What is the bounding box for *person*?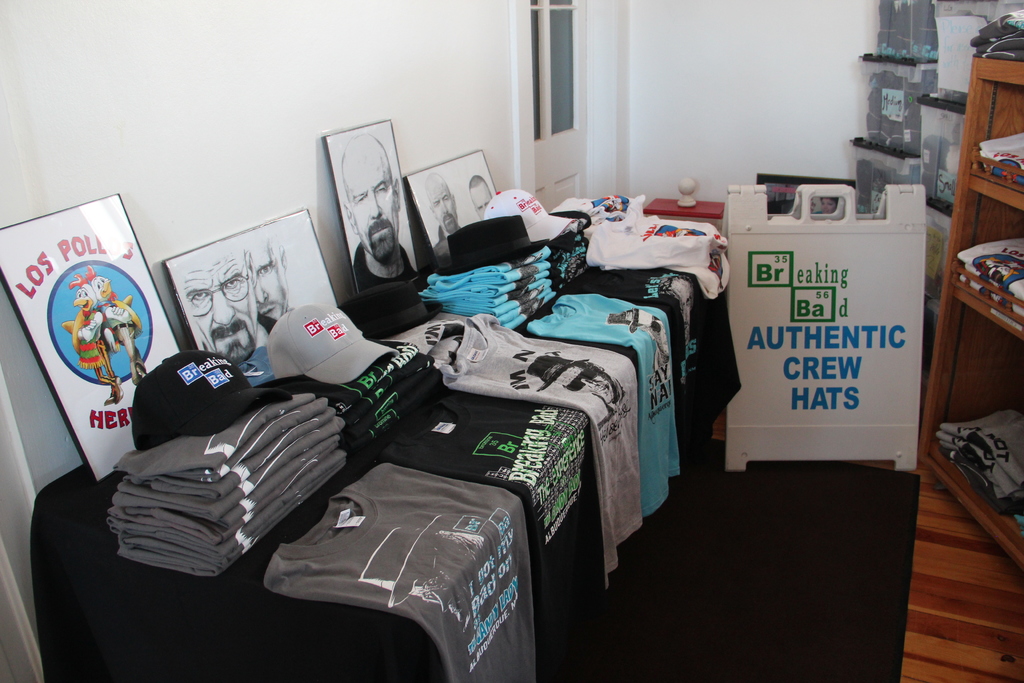
bbox=(252, 238, 298, 320).
